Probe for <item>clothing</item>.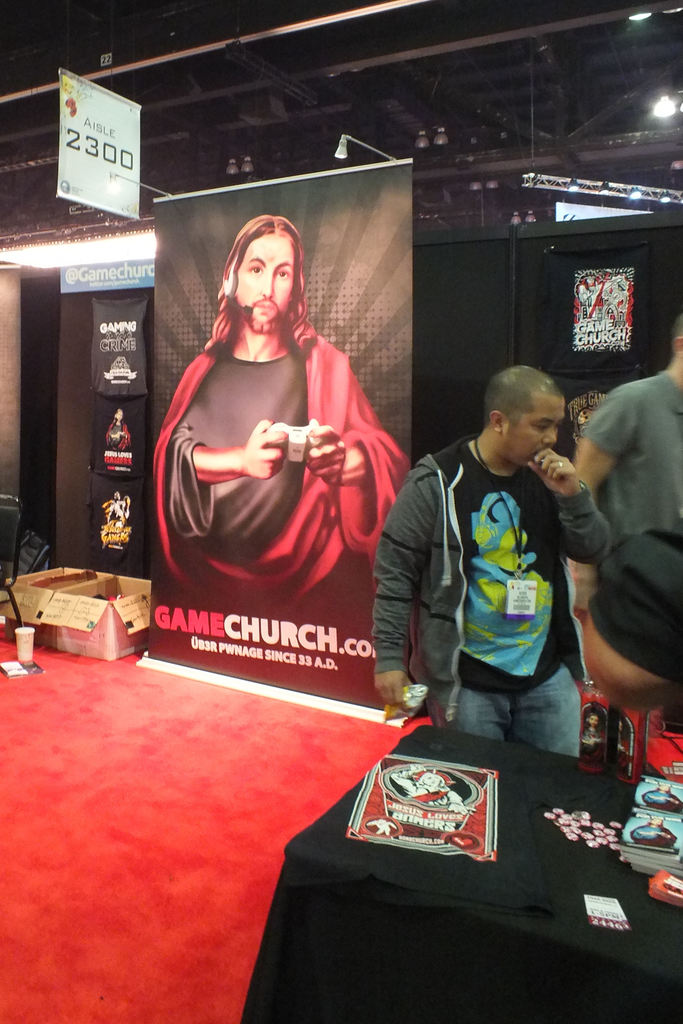
Probe result: crop(373, 424, 598, 738).
